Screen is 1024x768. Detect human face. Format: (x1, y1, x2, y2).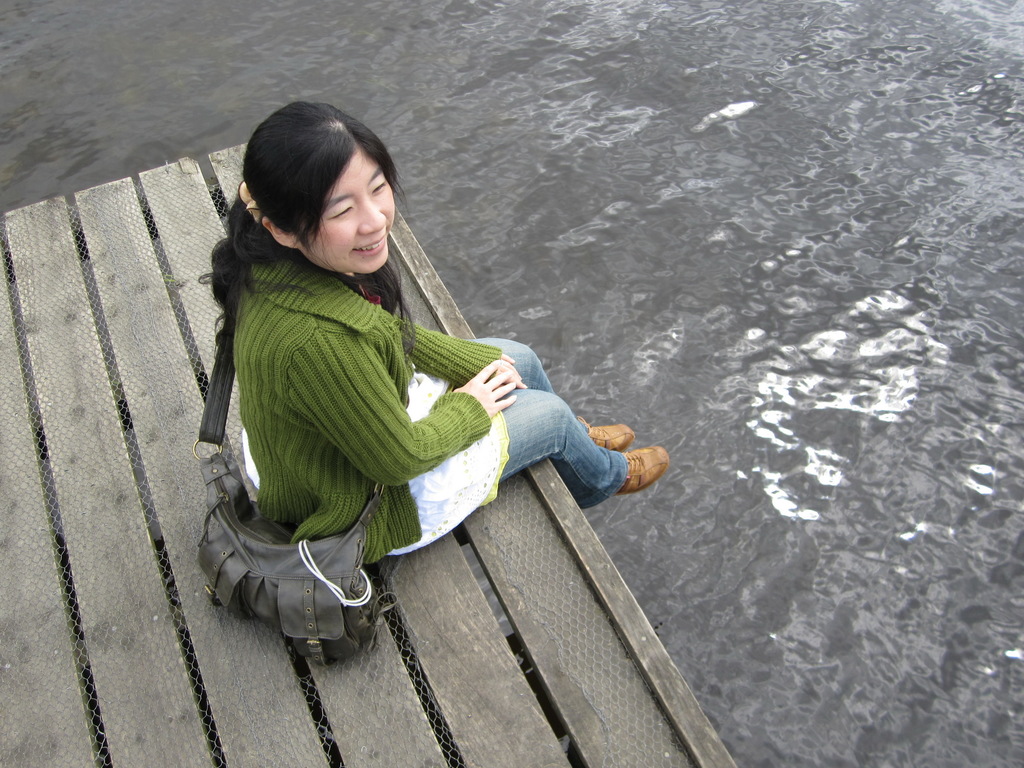
(298, 155, 391, 274).
